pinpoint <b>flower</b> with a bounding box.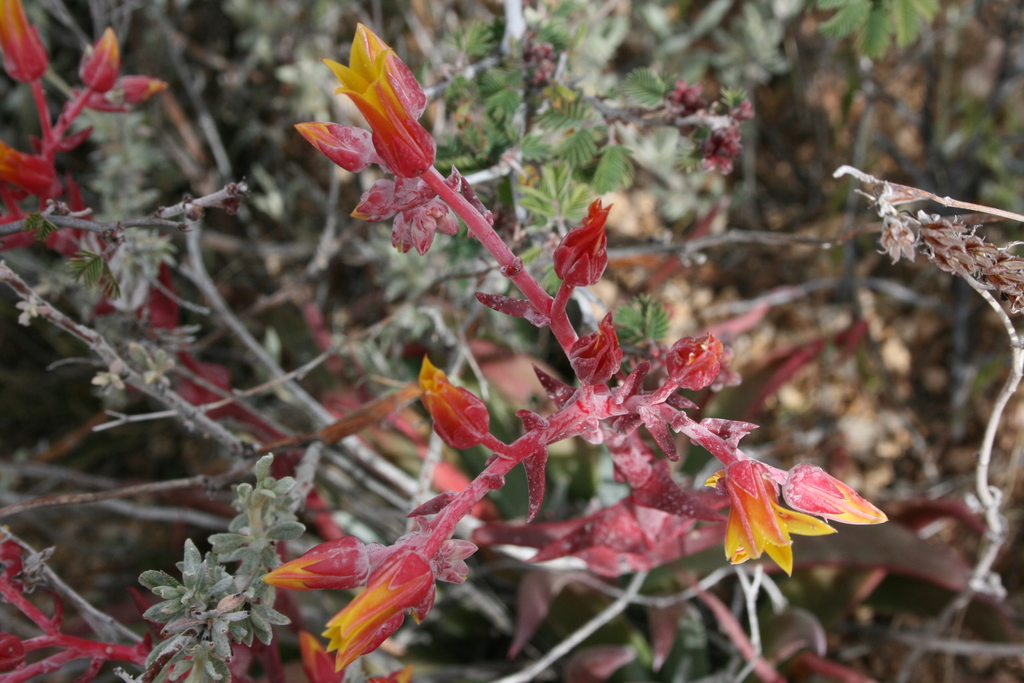
select_region(324, 546, 440, 673).
